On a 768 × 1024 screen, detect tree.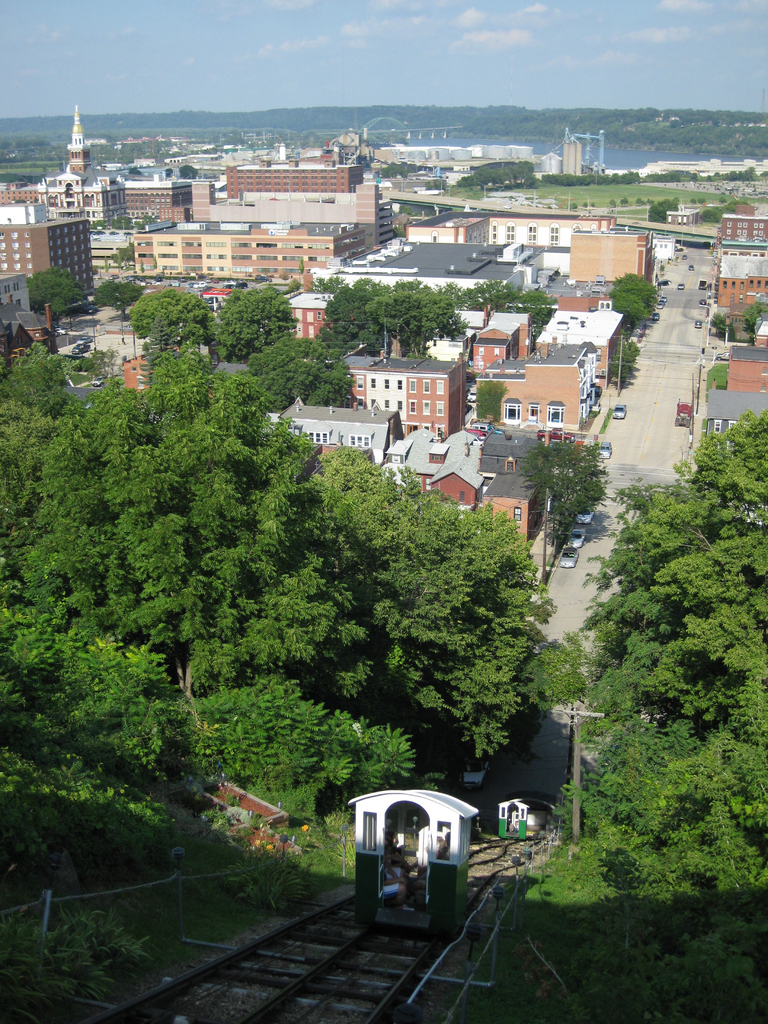
{"left": 691, "top": 199, "right": 707, "bottom": 209}.
